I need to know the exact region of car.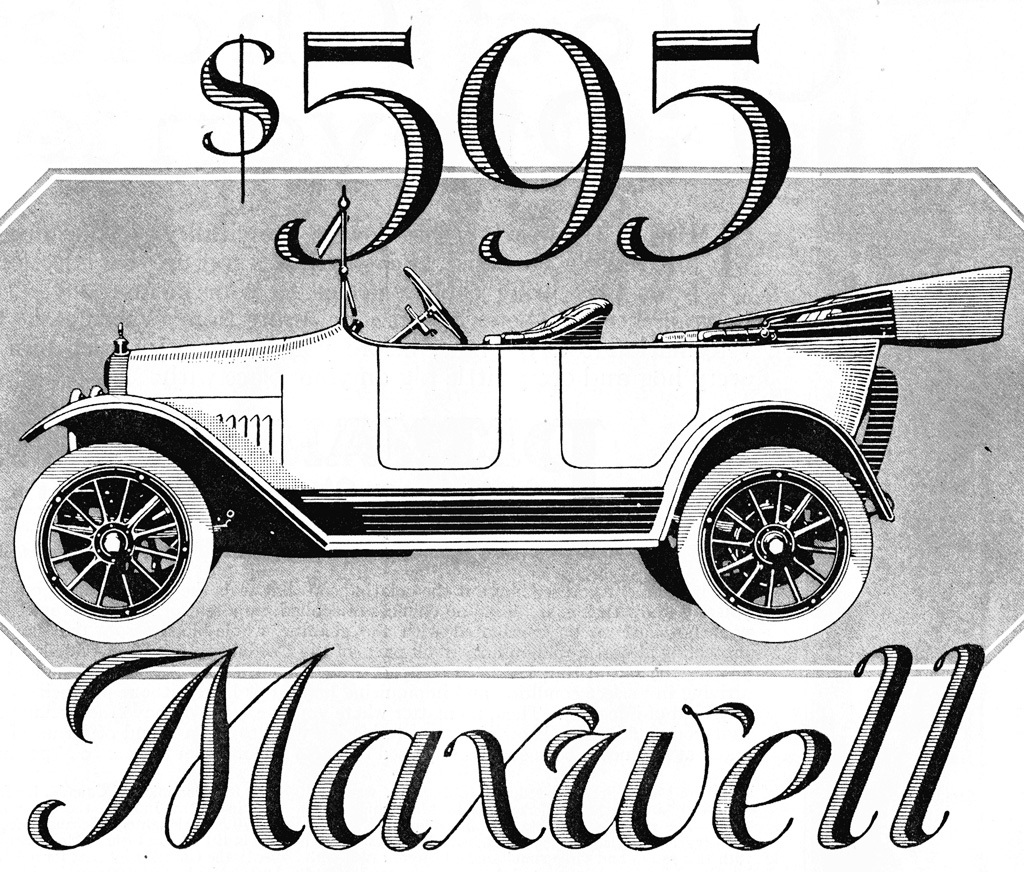
Region: {"left": 16, "top": 180, "right": 1015, "bottom": 648}.
